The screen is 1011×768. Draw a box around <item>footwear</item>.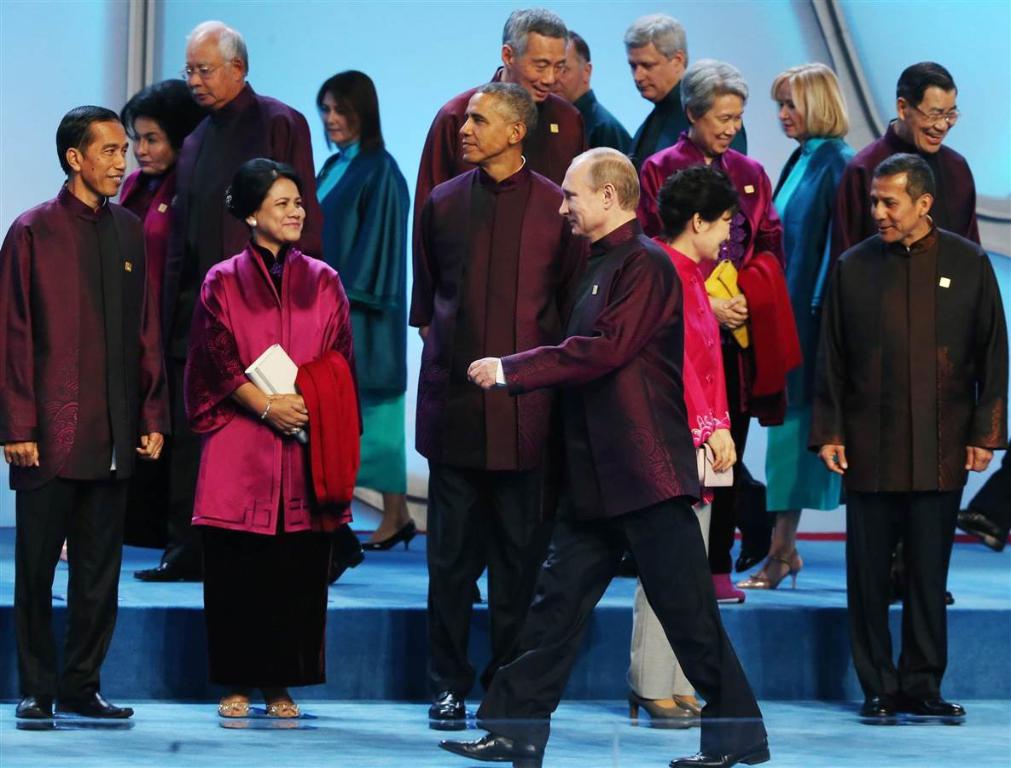
(left=25, top=703, right=49, bottom=722).
